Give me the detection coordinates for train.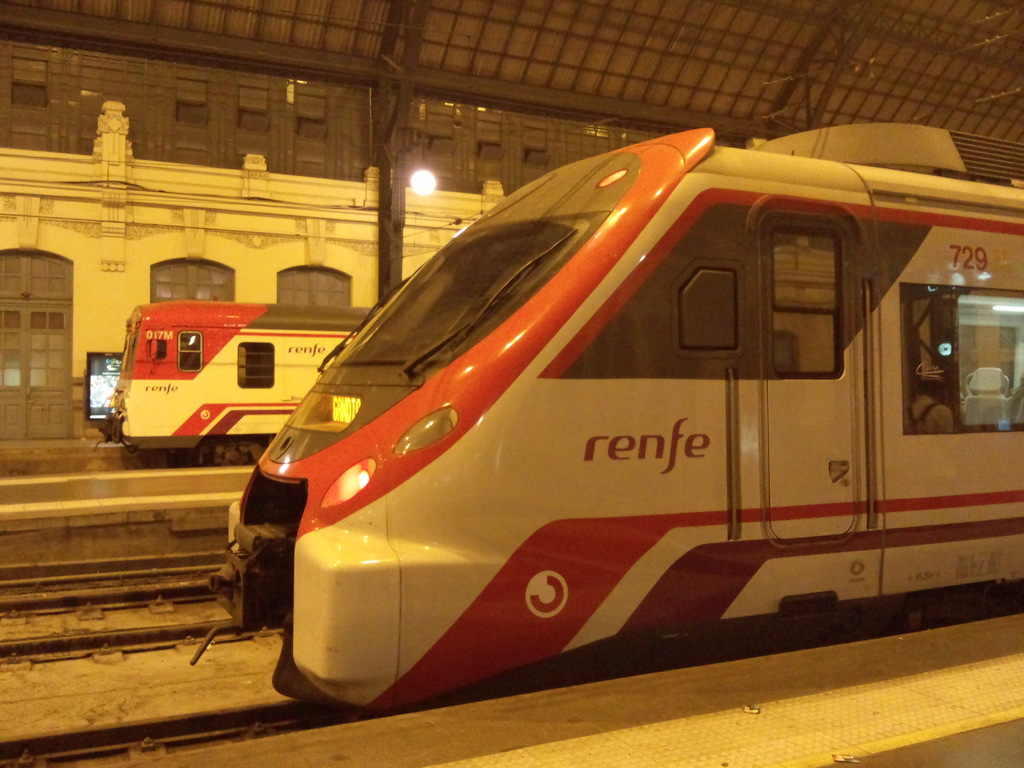
[x1=100, y1=297, x2=386, y2=470].
